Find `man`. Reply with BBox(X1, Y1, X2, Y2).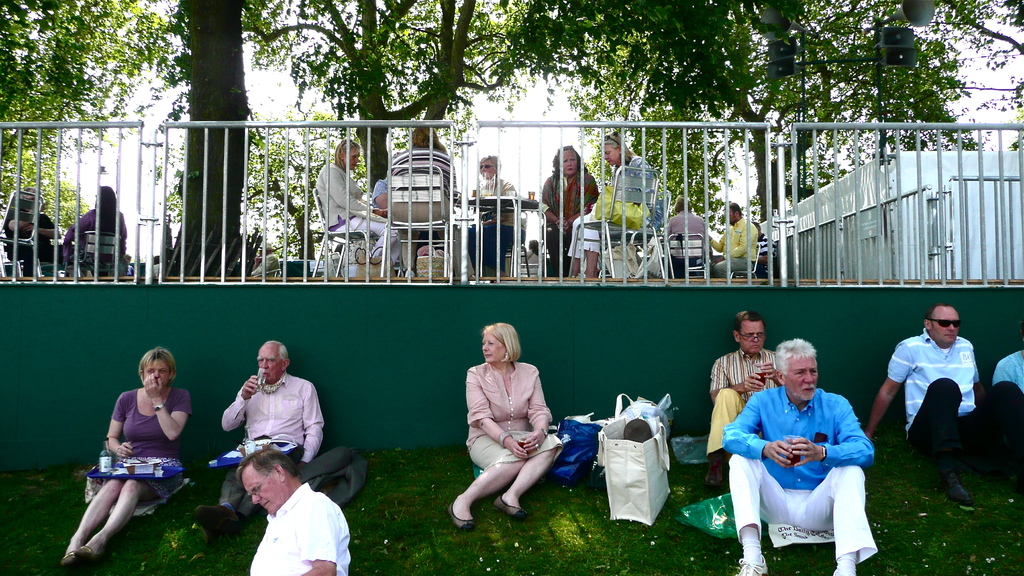
BBox(729, 335, 885, 564).
